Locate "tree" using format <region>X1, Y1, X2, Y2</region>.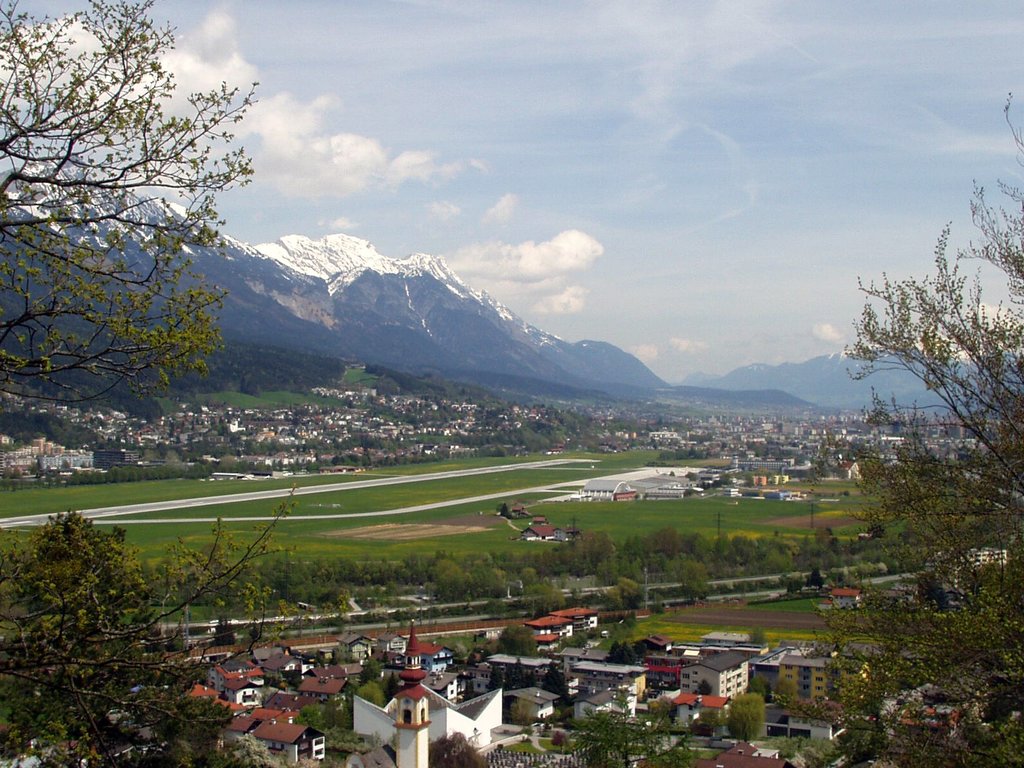
<region>0, 479, 303, 767</region>.
